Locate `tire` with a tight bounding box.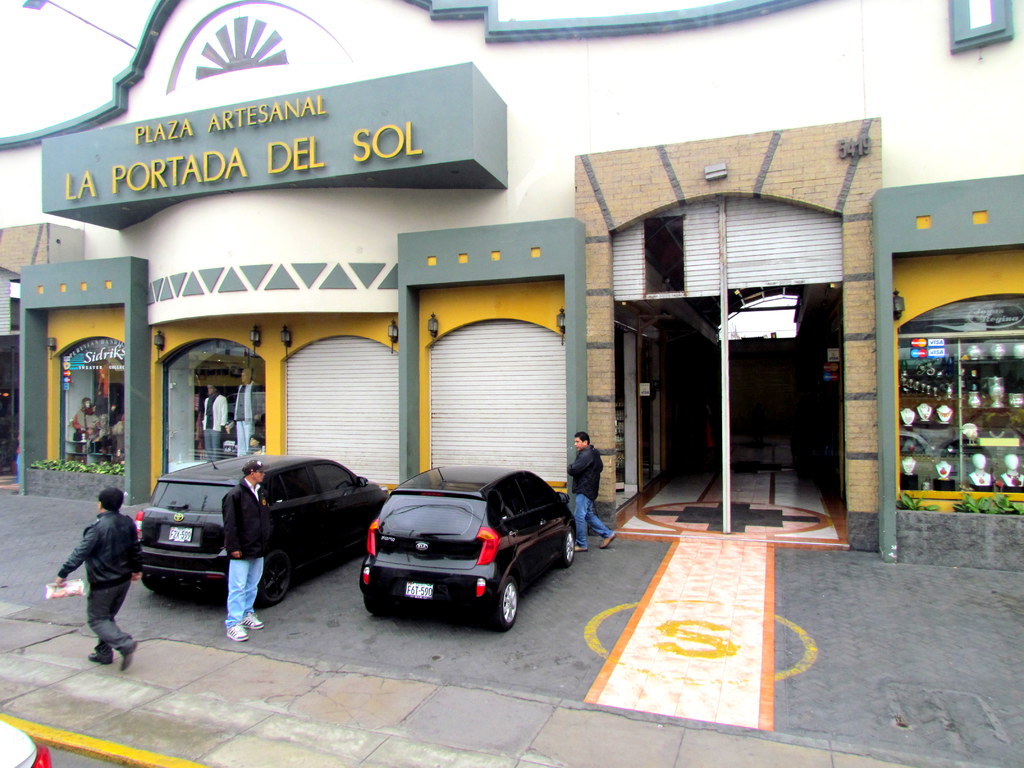
(141,571,157,591).
